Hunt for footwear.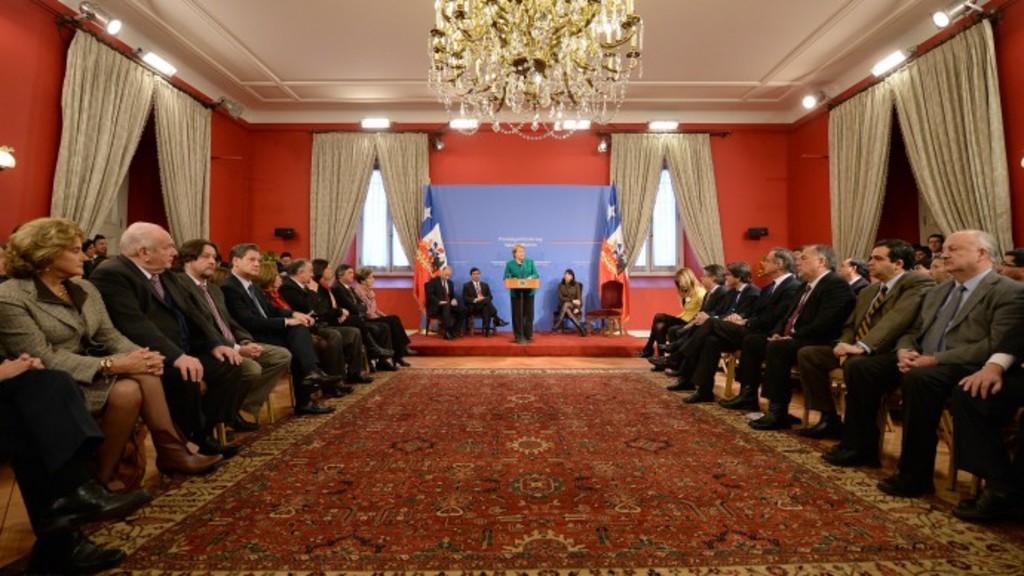
Hunted down at <region>516, 333, 525, 340</region>.
